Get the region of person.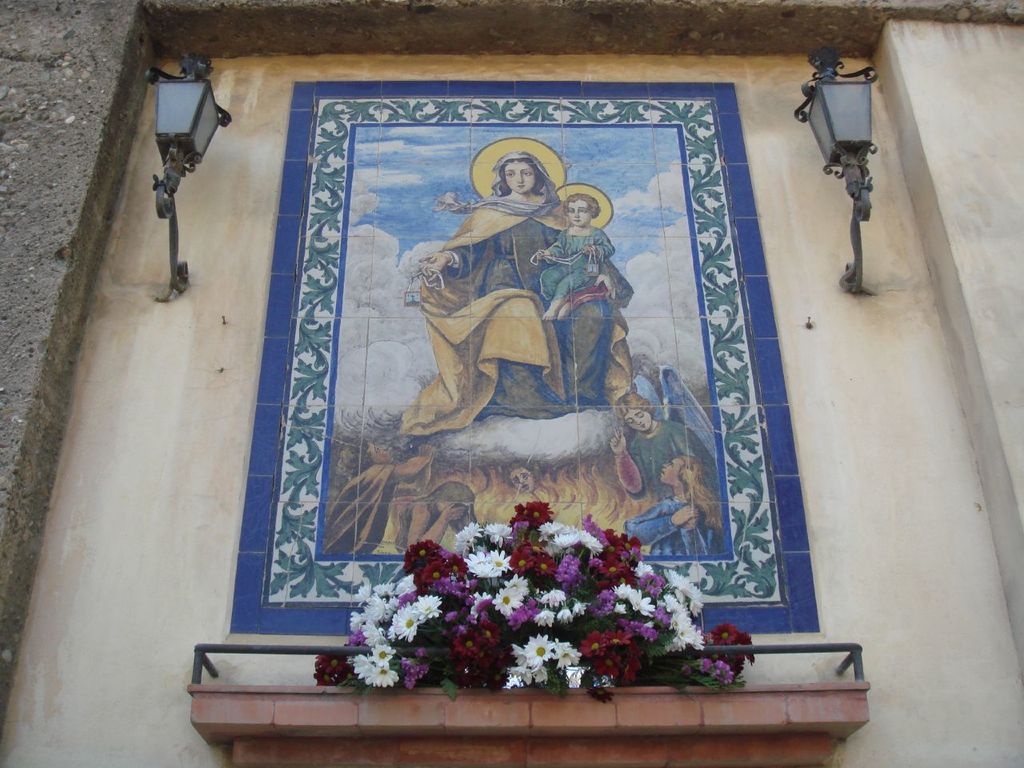
left=406, top=150, right=642, bottom=434.
